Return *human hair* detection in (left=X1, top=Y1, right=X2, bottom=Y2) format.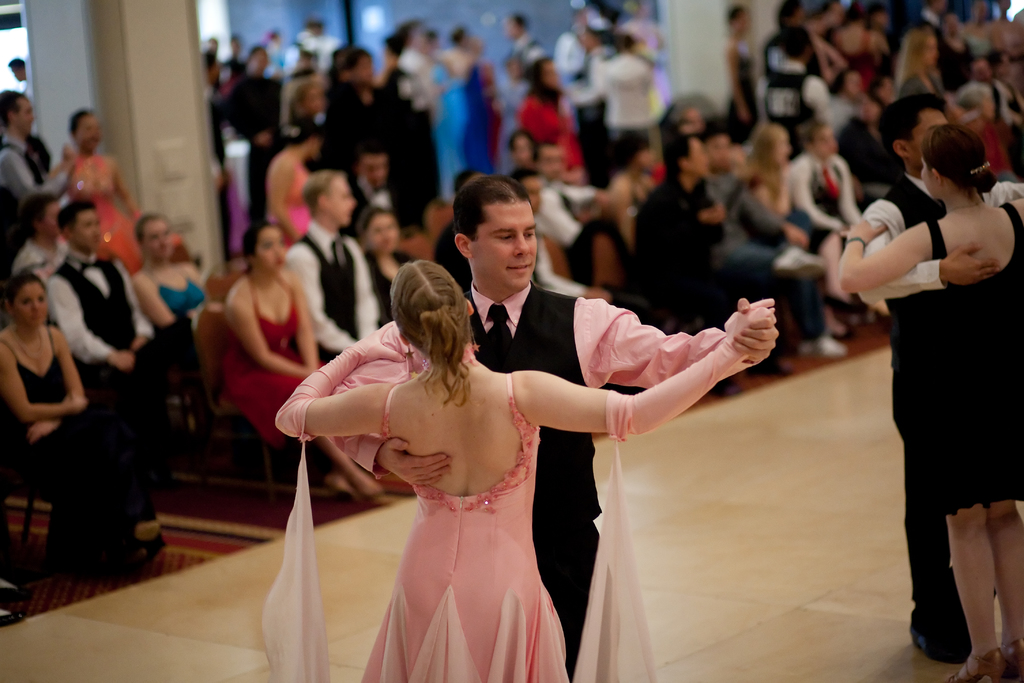
(left=132, top=213, right=159, bottom=241).
